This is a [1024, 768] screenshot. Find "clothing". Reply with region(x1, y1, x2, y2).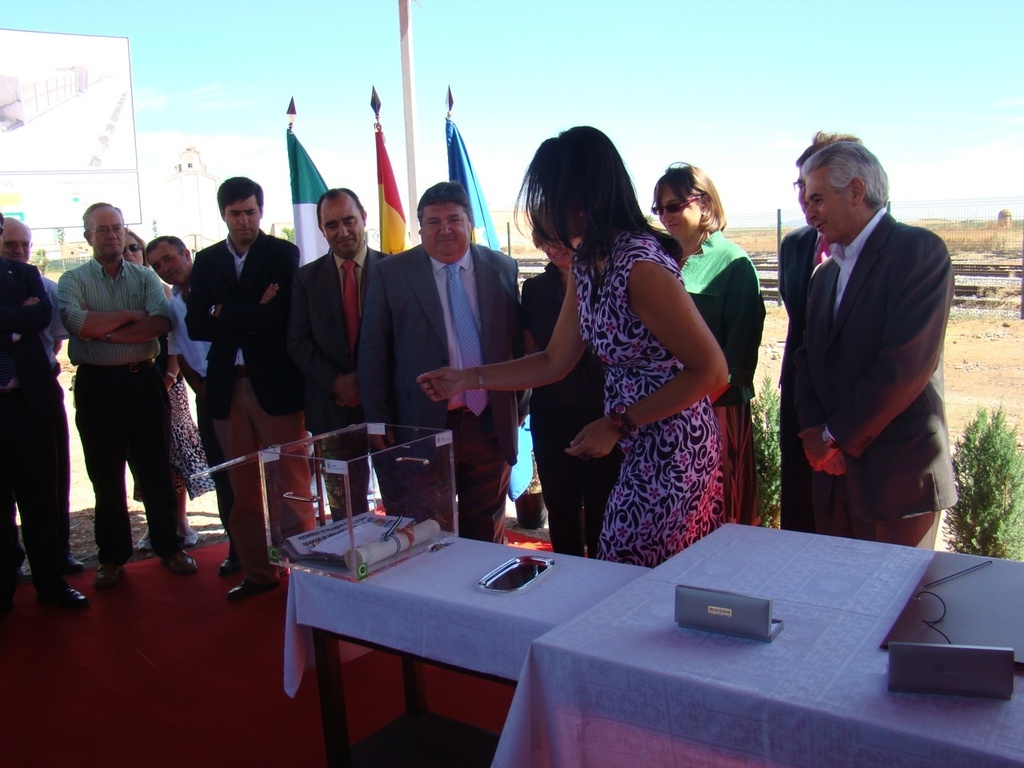
region(185, 228, 327, 590).
